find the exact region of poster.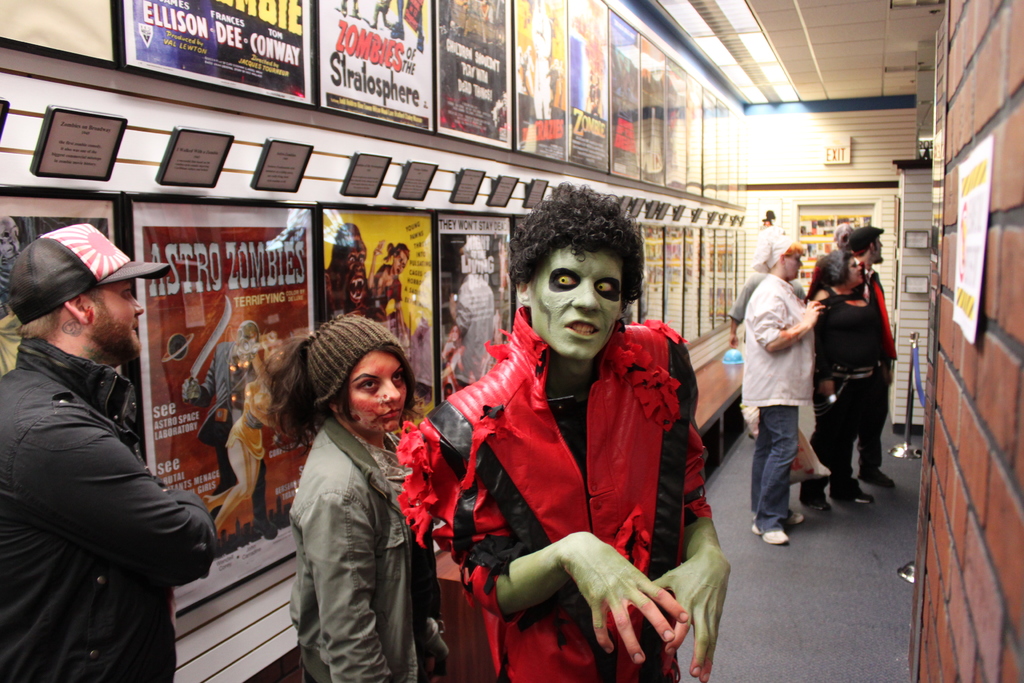
Exact region: BBox(435, 0, 511, 150).
